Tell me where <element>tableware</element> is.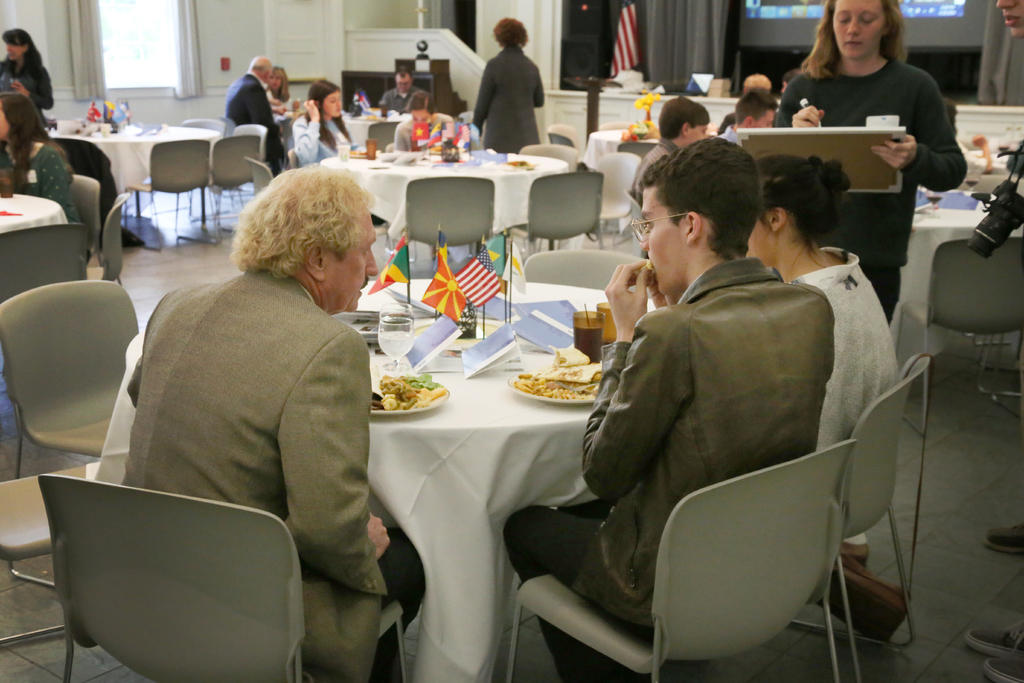
<element>tableware</element> is at box(498, 156, 536, 169).
